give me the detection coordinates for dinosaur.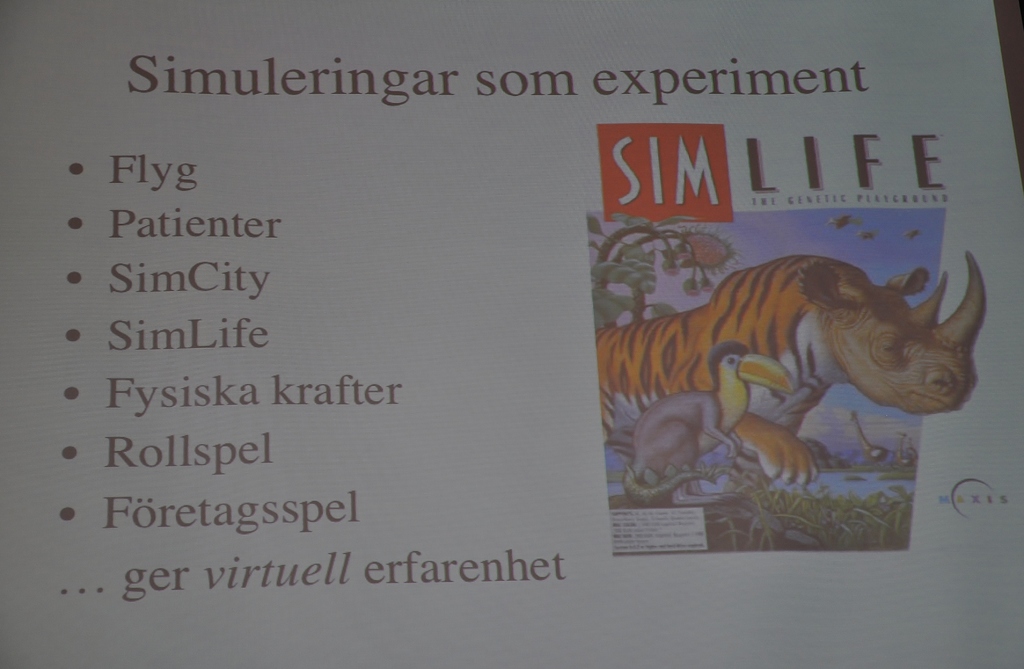
bbox=[602, 233, 1014, 501].
